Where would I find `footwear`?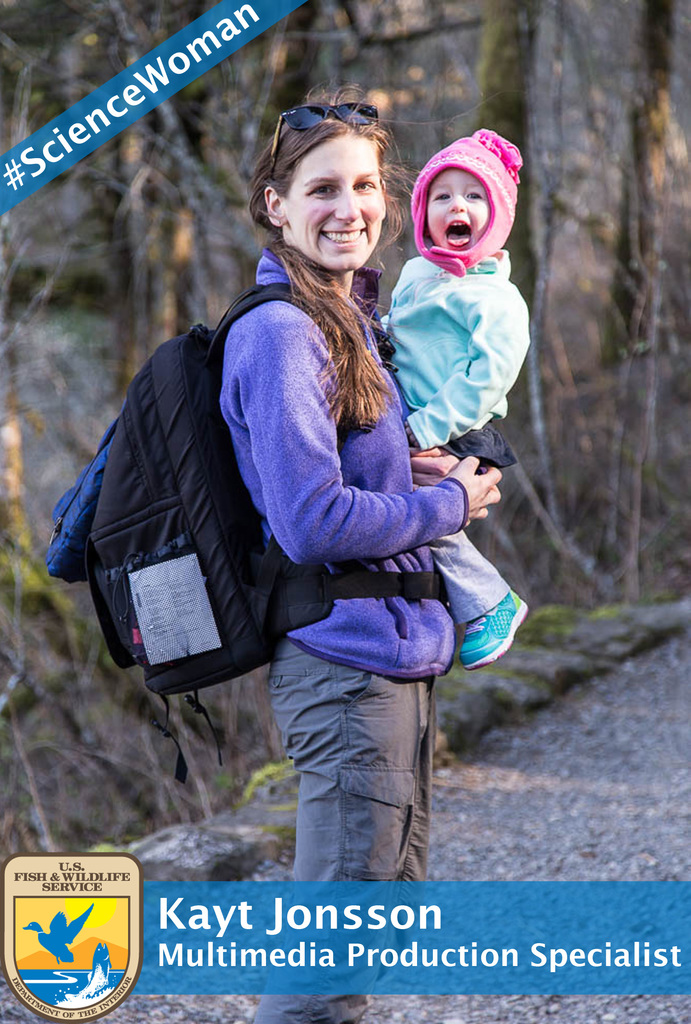
At Rect(468, 574, 520, 689).
